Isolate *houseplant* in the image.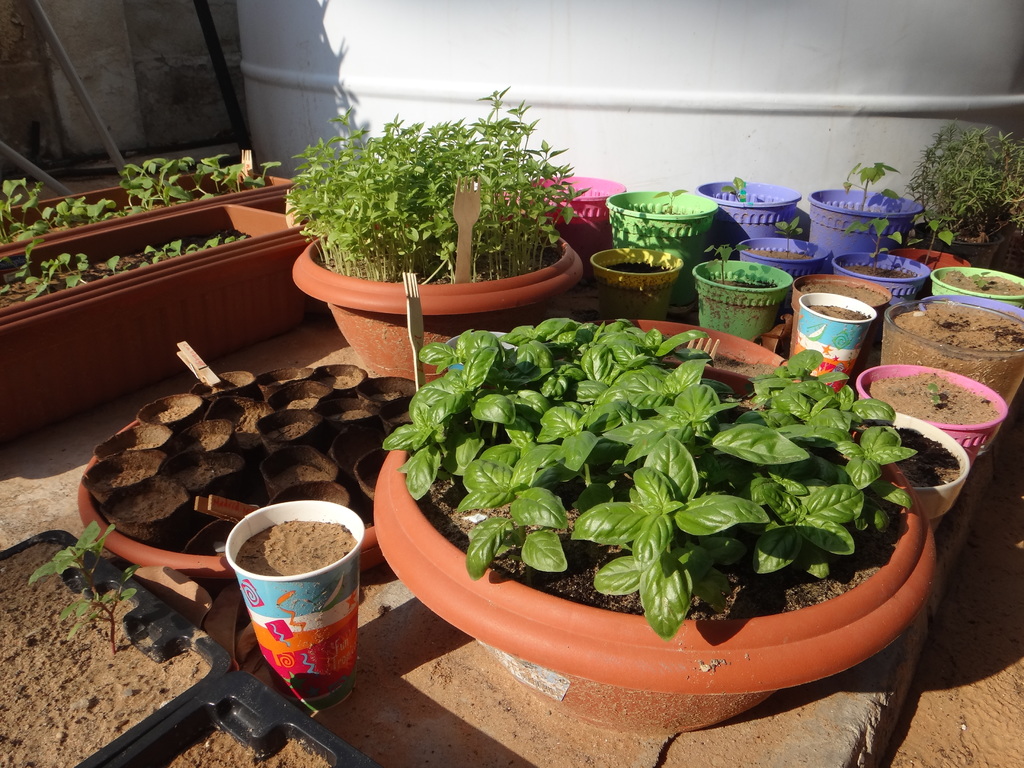
Isolated region: x1=367 y1=328 x2=925 y2=737.
